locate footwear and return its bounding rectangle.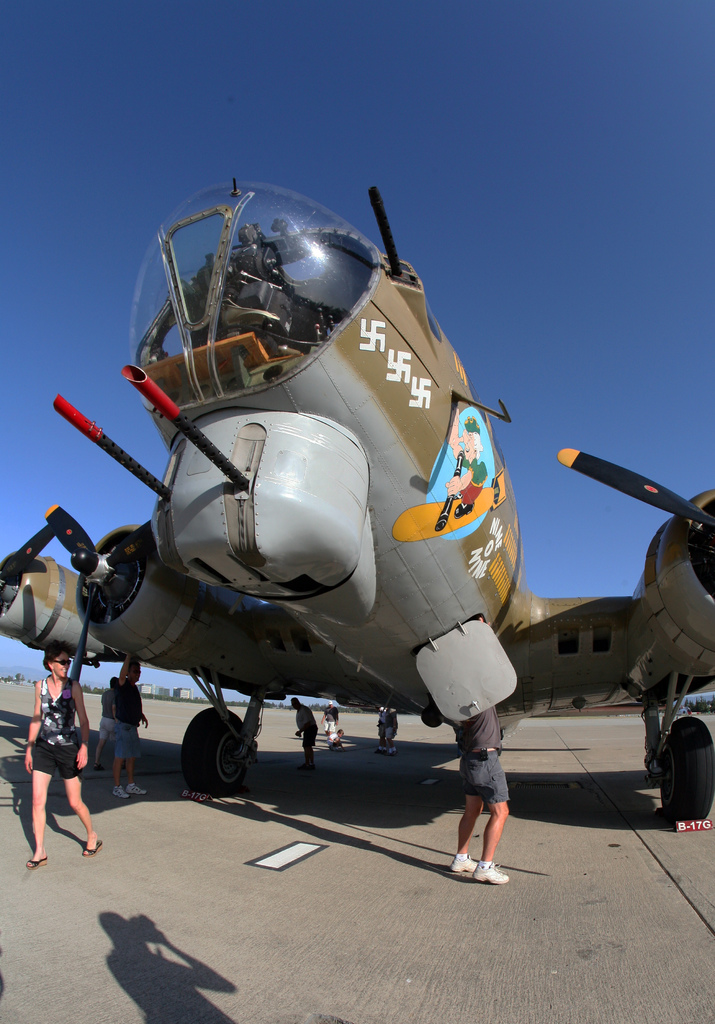
297 762 306 767.
